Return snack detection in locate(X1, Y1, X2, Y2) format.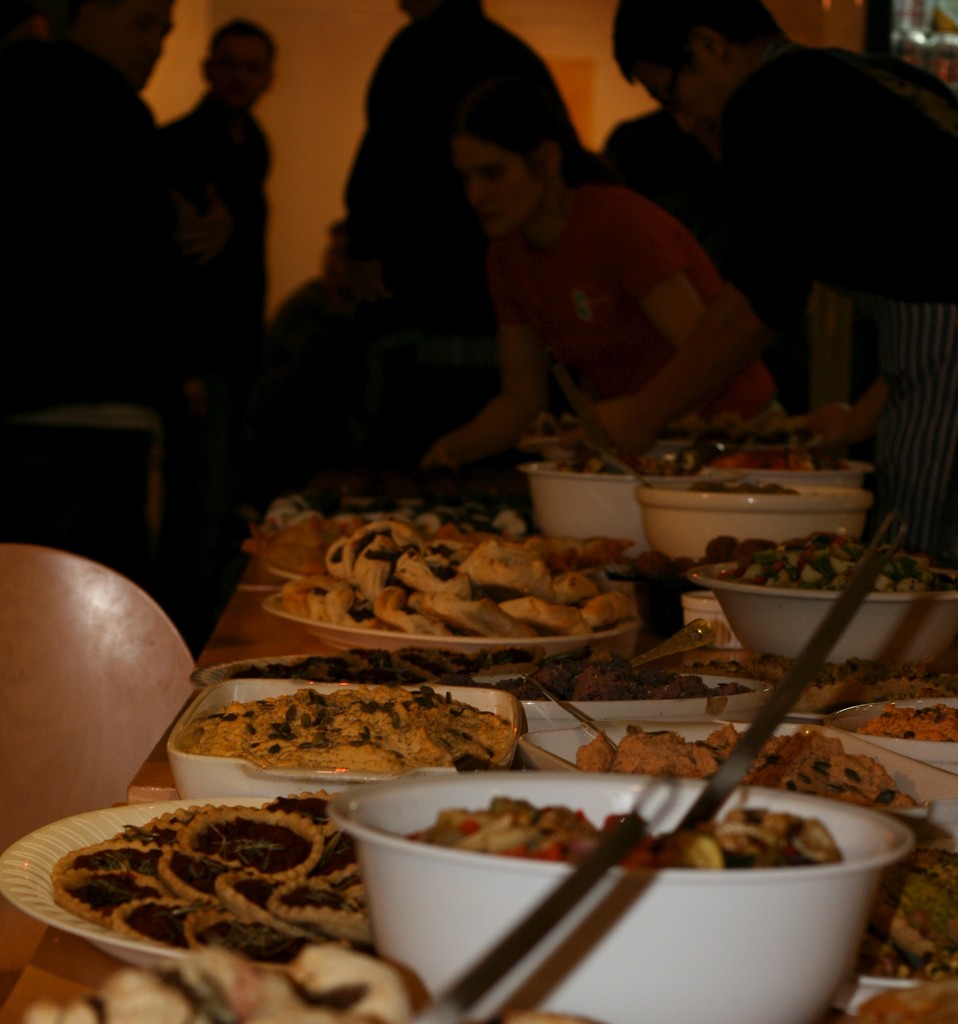
locate(401, 792, 861, 867).
